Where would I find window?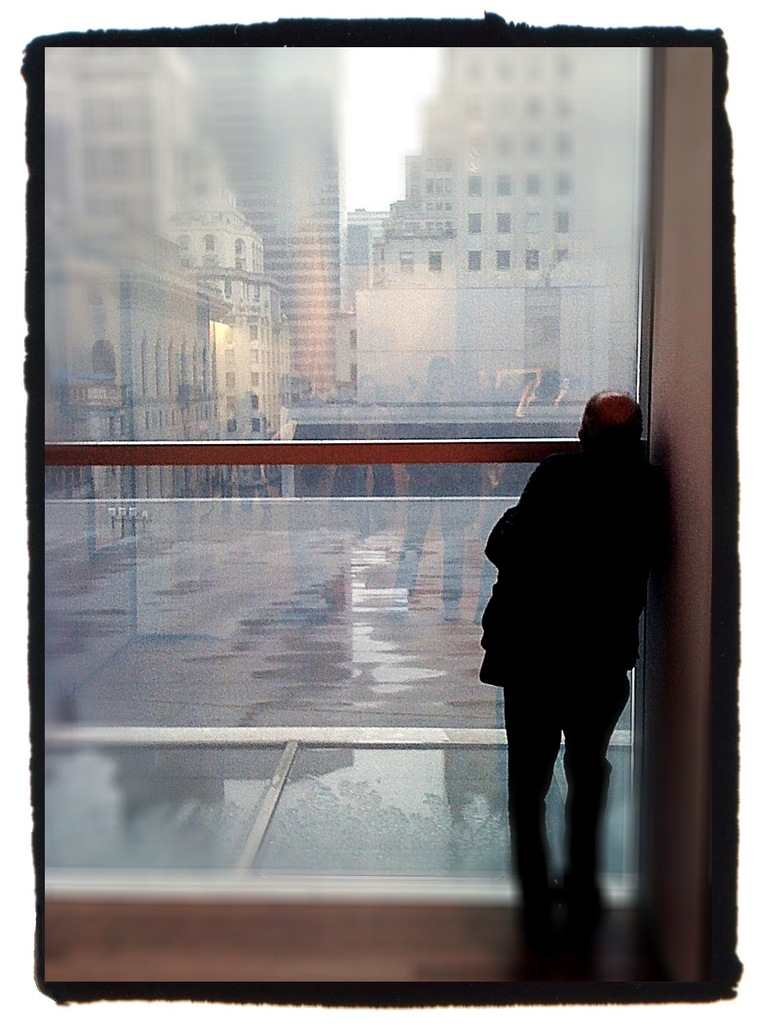
At x1=0, y1=47, x2=767, y2=996.
